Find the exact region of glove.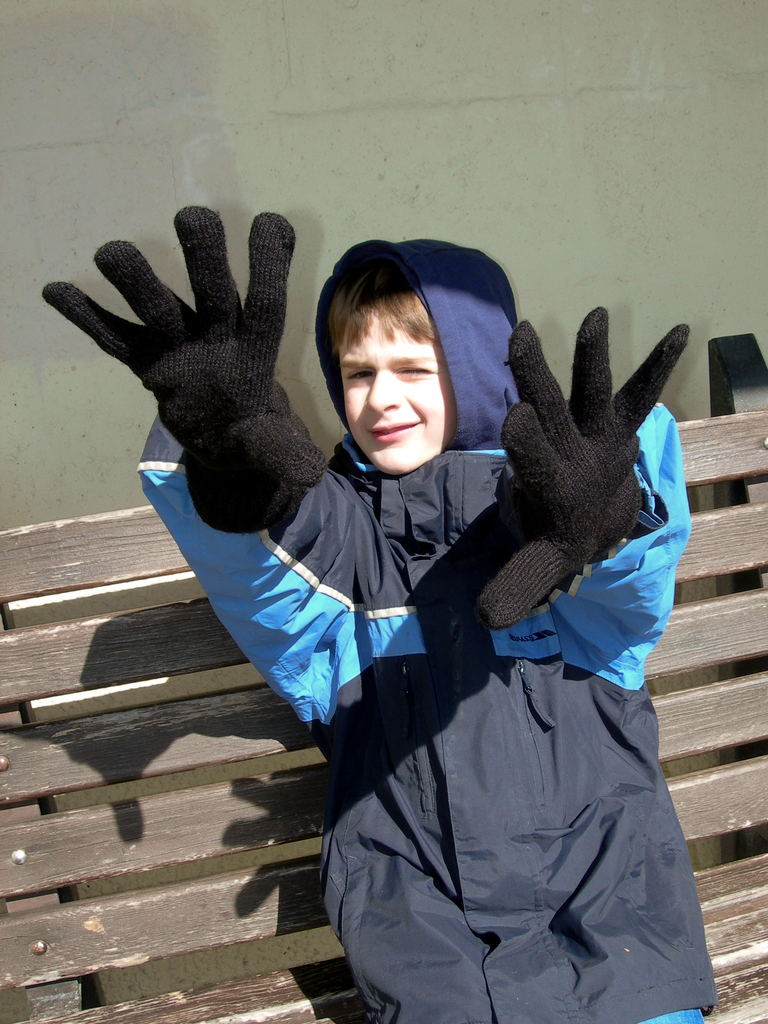
Exact region: [left=40, top=204, right=331, bottom=531].
